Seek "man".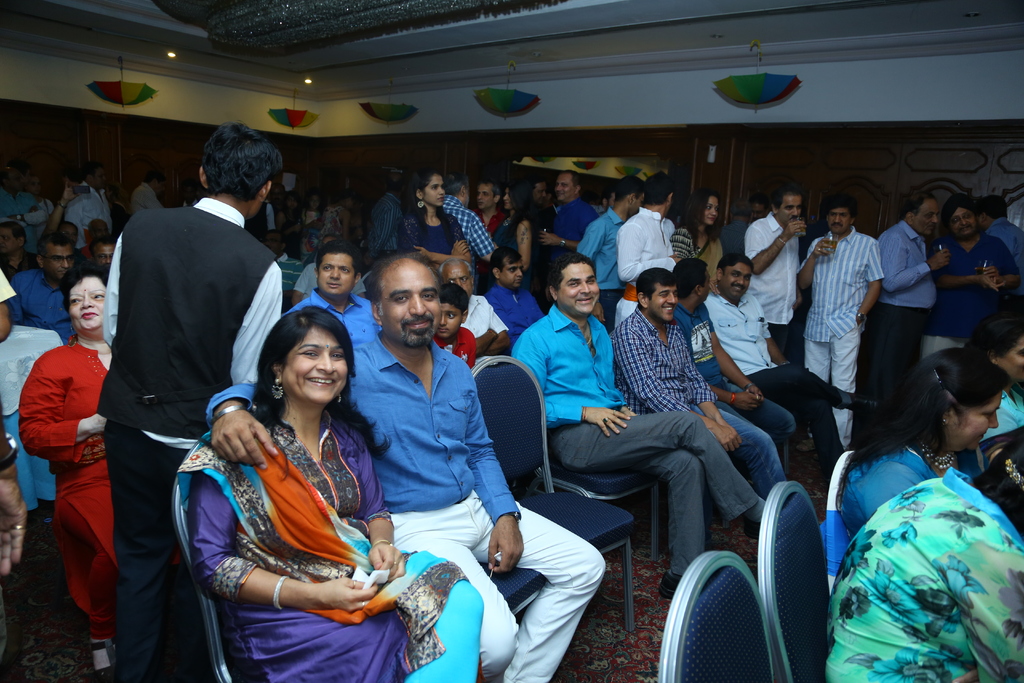
(0,163,45,254).
